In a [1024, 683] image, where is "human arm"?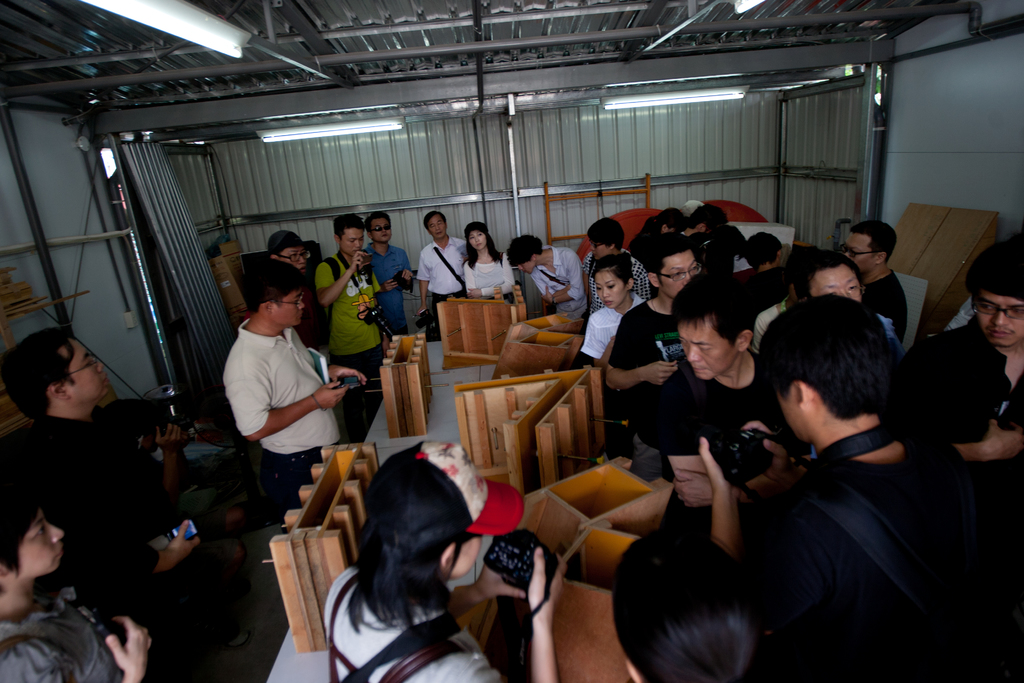
bbox=(375, 279, 399, 300).
